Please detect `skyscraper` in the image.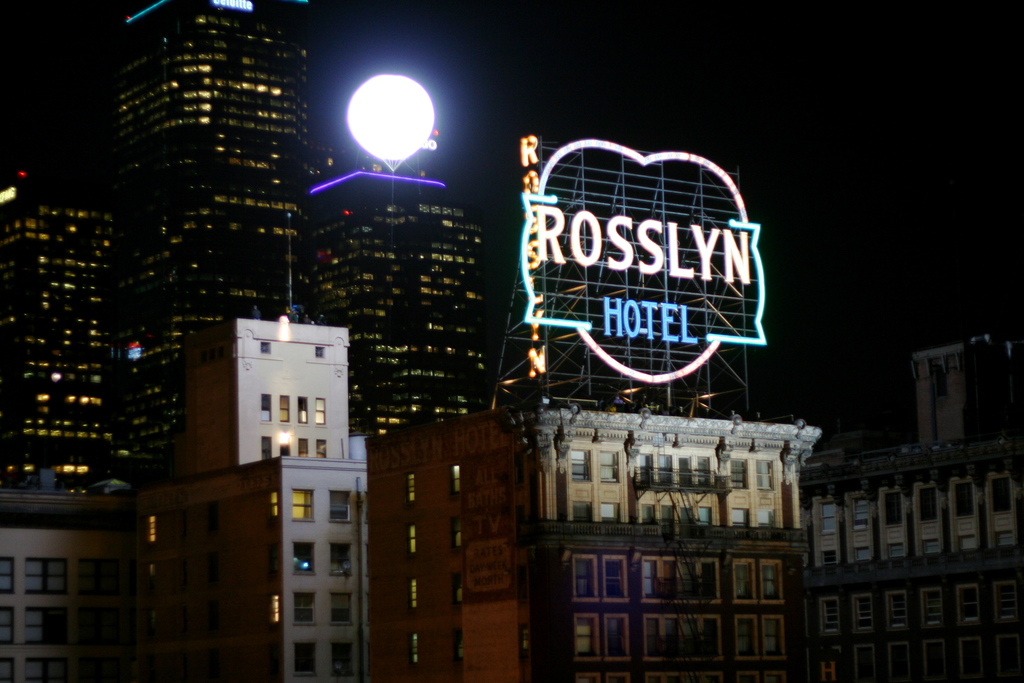
x1=349, y1=406, x2=830, y2=682.
